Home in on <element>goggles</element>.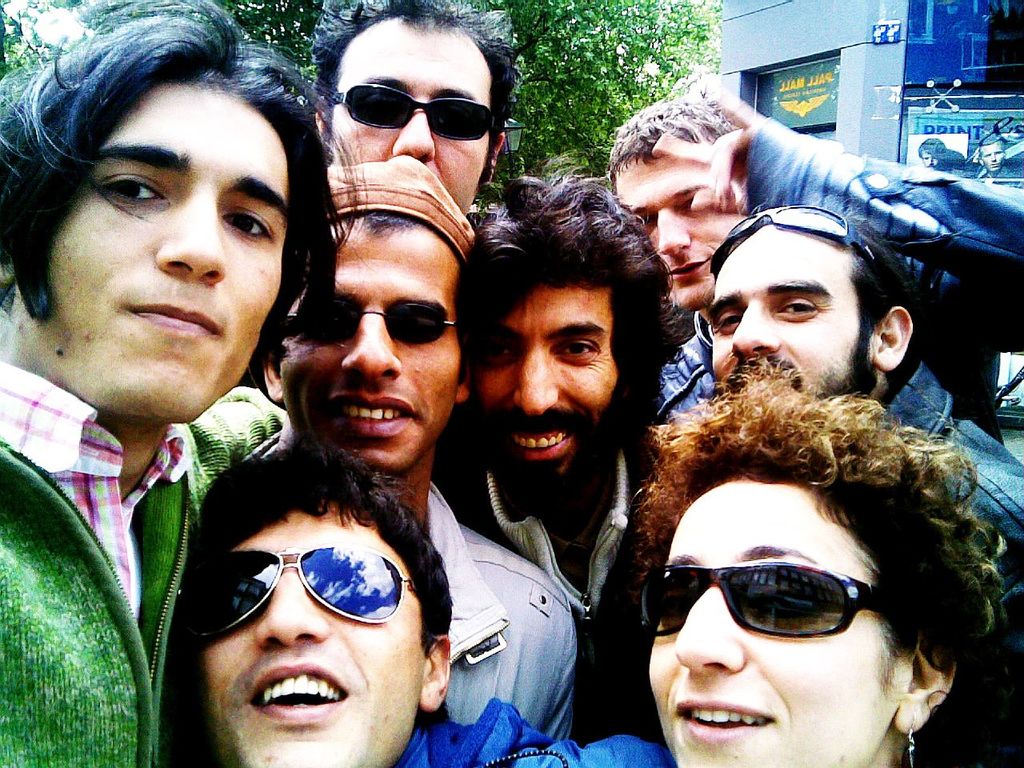
Homed in at (left=325, top=79, right=501, bottom=142).
